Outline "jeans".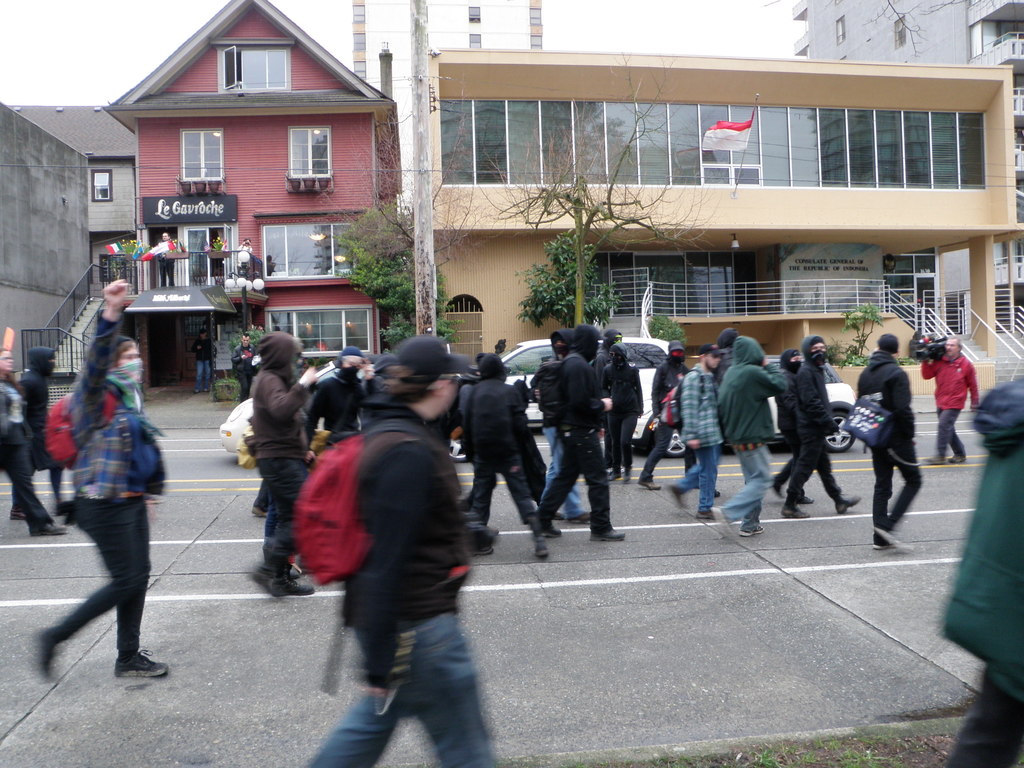
Outline: left=0, top=434, right=47, bottom=524.
